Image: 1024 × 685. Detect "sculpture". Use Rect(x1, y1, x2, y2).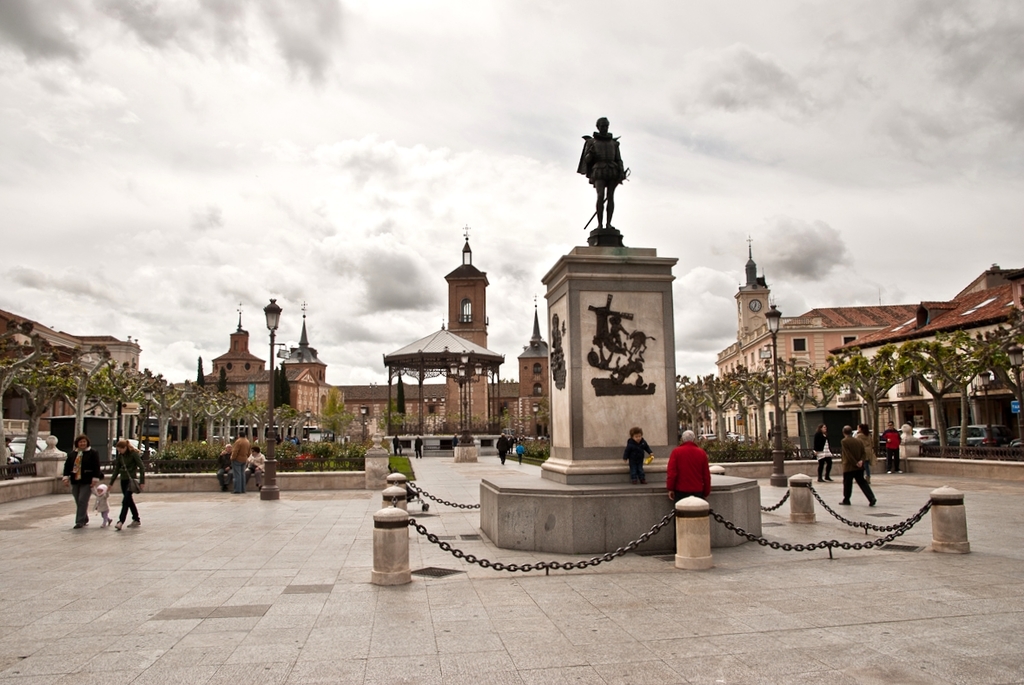
Rect(575, 111, 642, 223).
